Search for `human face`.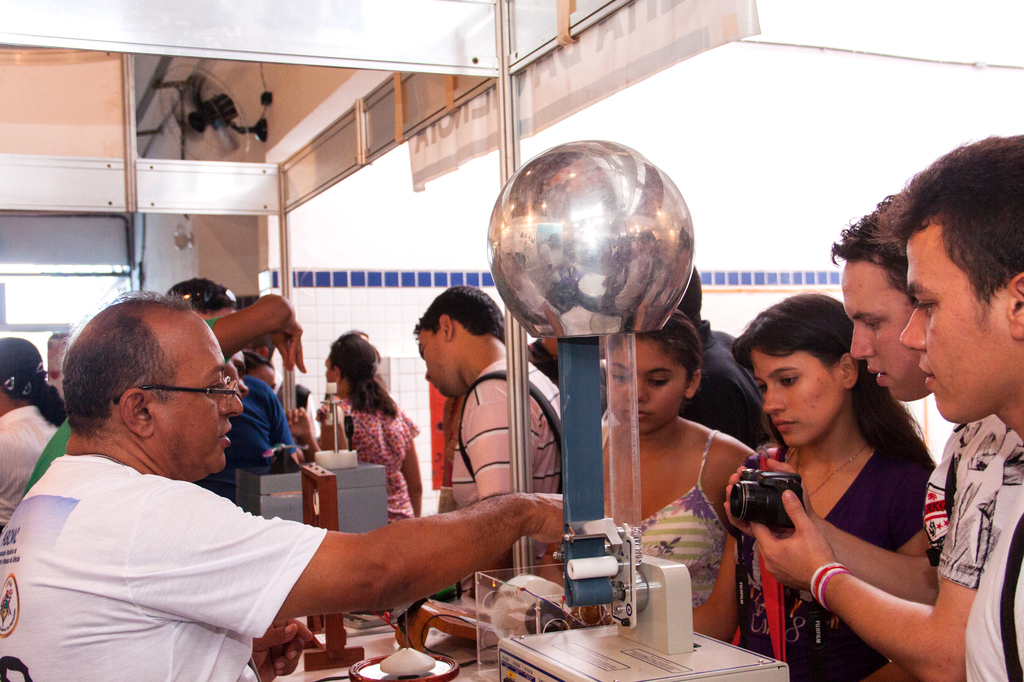
Found at rect(842, 251, 910, 402).
